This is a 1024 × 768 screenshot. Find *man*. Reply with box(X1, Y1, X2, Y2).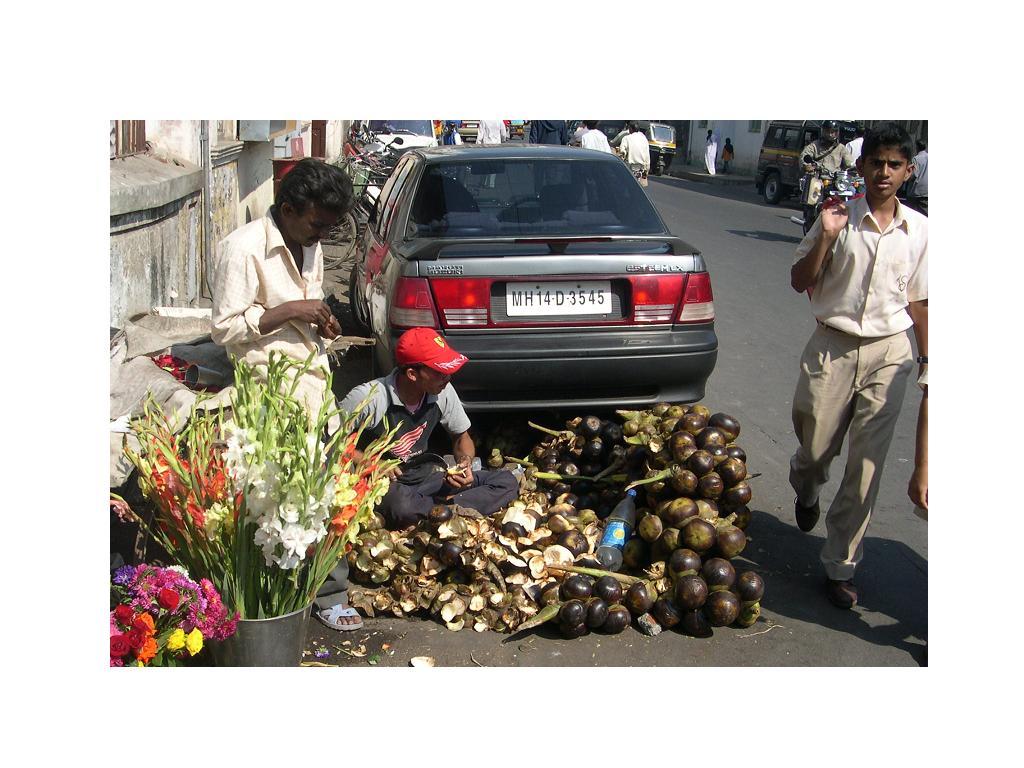
box(474, 117, 509, 146).
